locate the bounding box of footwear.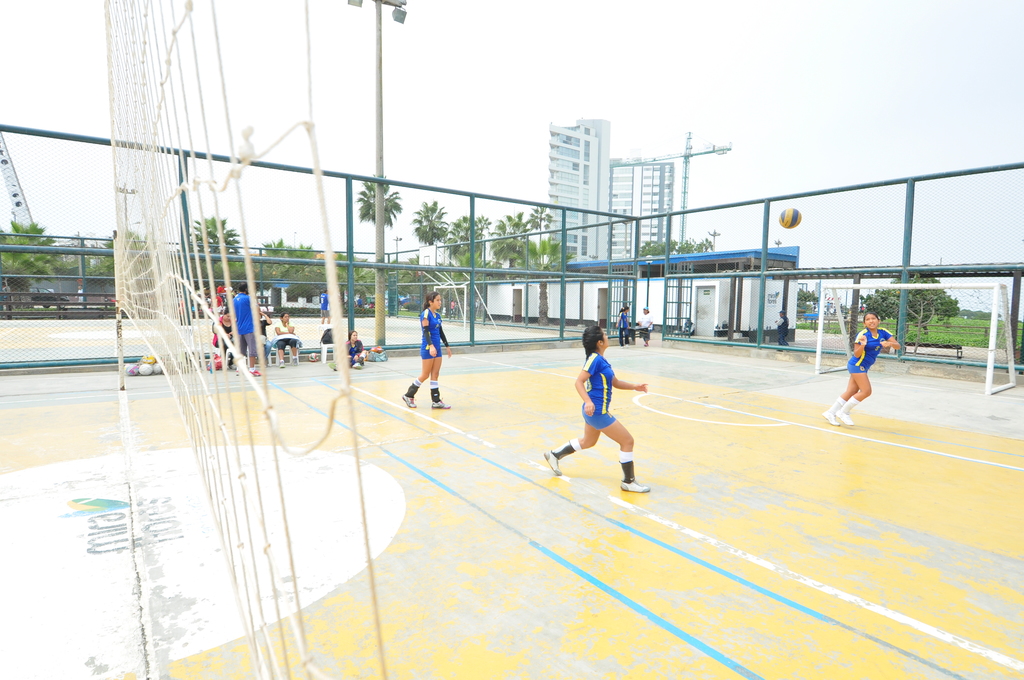
Bounding box: box=[401, 395, 415, 409].
